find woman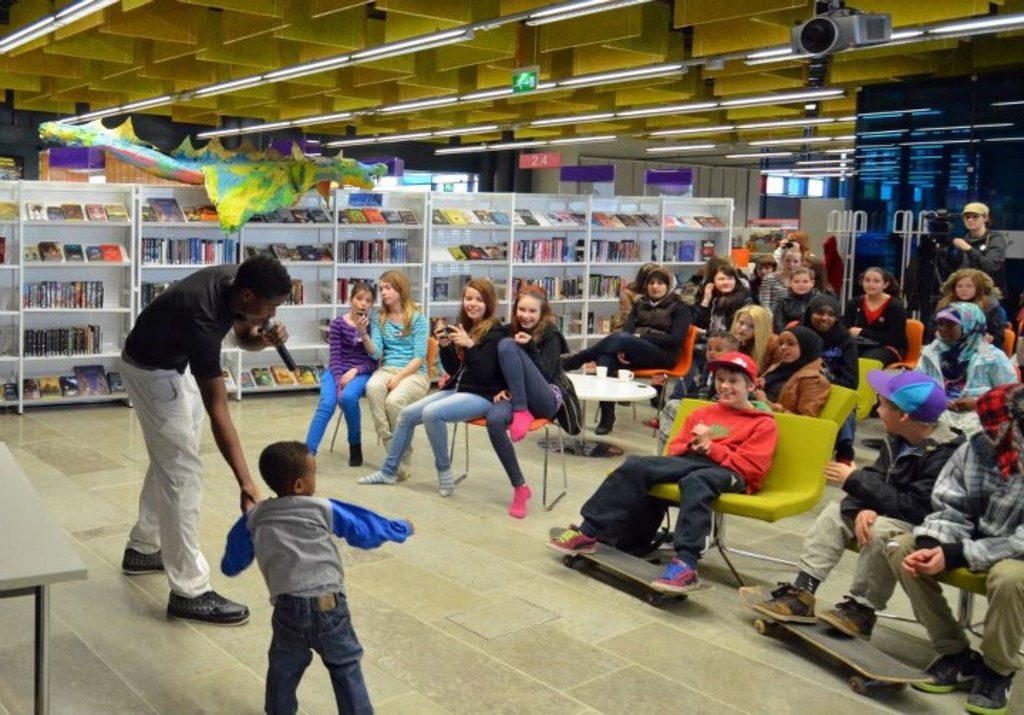
detection(674, 262, 762, 408)
